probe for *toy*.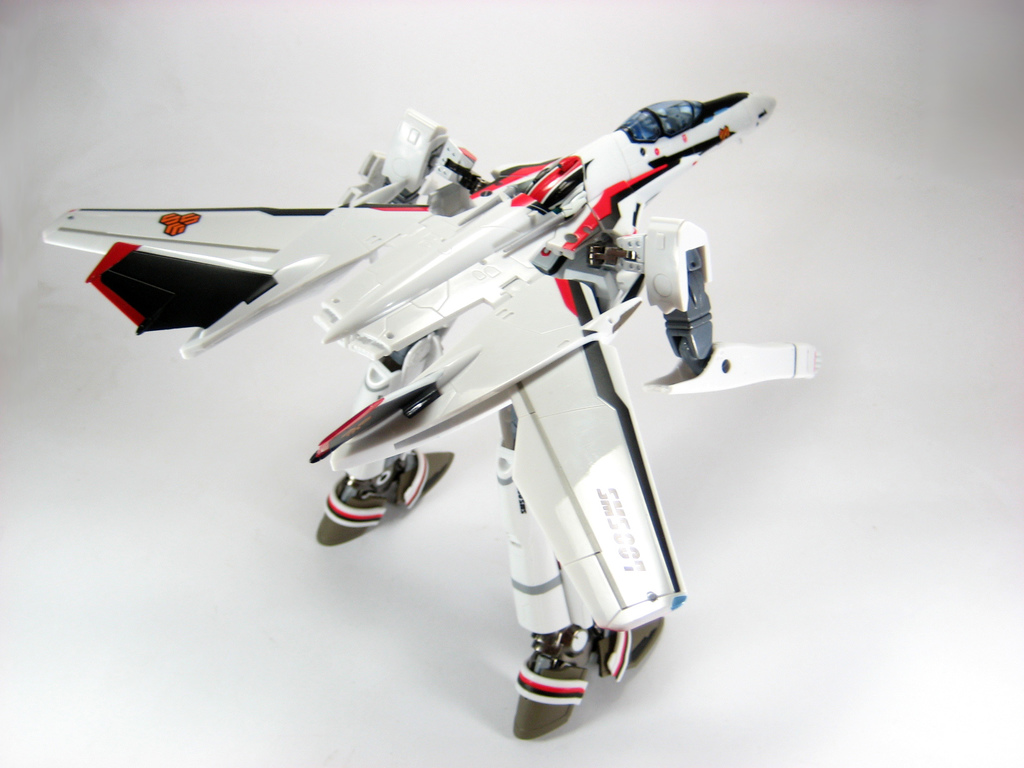
Probe result: (x1=42, y1=95, x2=815, y2=735).
